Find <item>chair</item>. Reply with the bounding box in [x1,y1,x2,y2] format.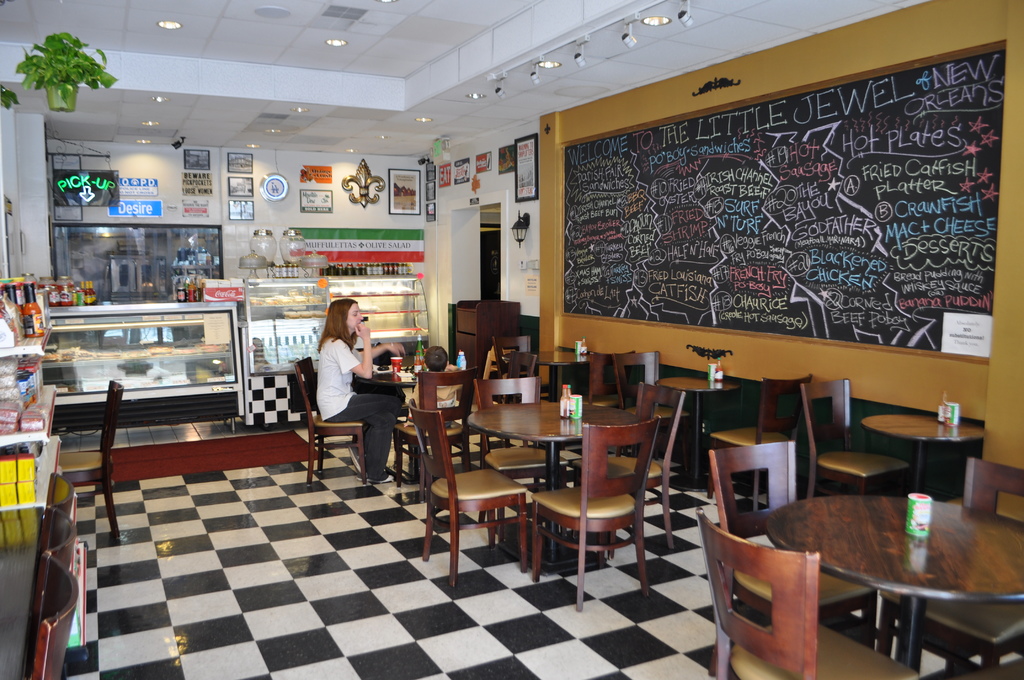
[710,376,811,513].
